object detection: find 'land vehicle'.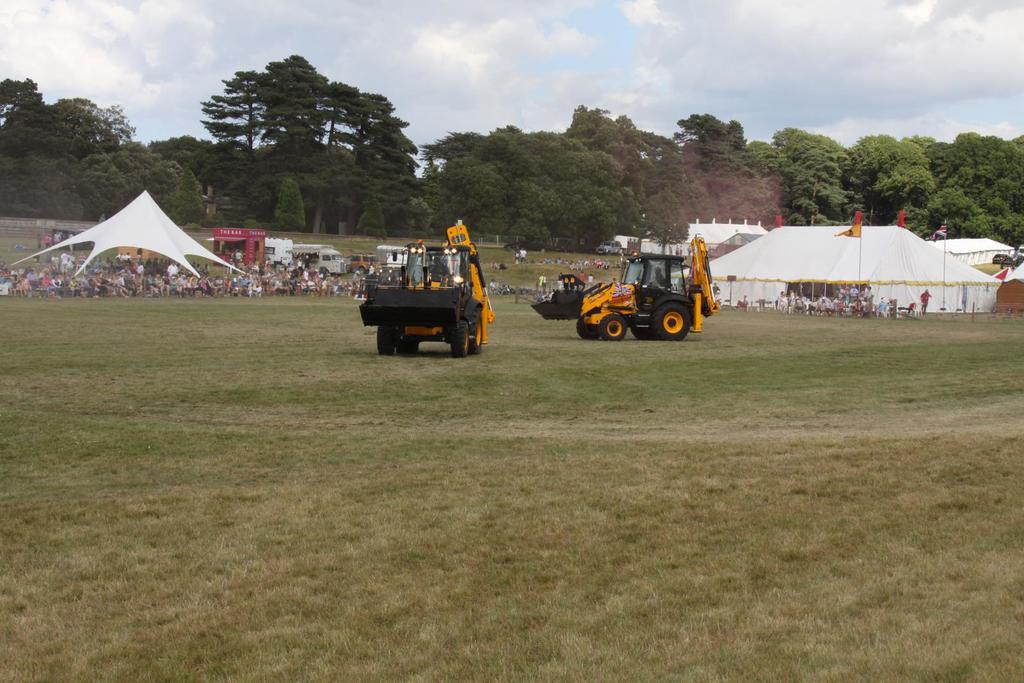
[992,249,1011,265].
